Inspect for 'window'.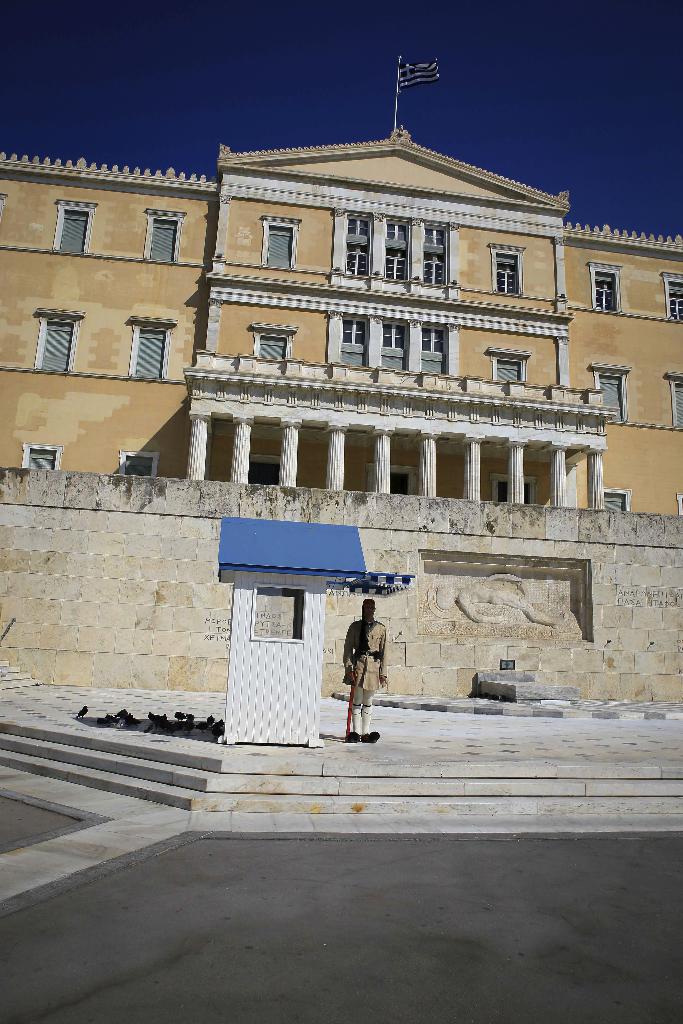
Inspection: region(664, 274, 682, 318).
